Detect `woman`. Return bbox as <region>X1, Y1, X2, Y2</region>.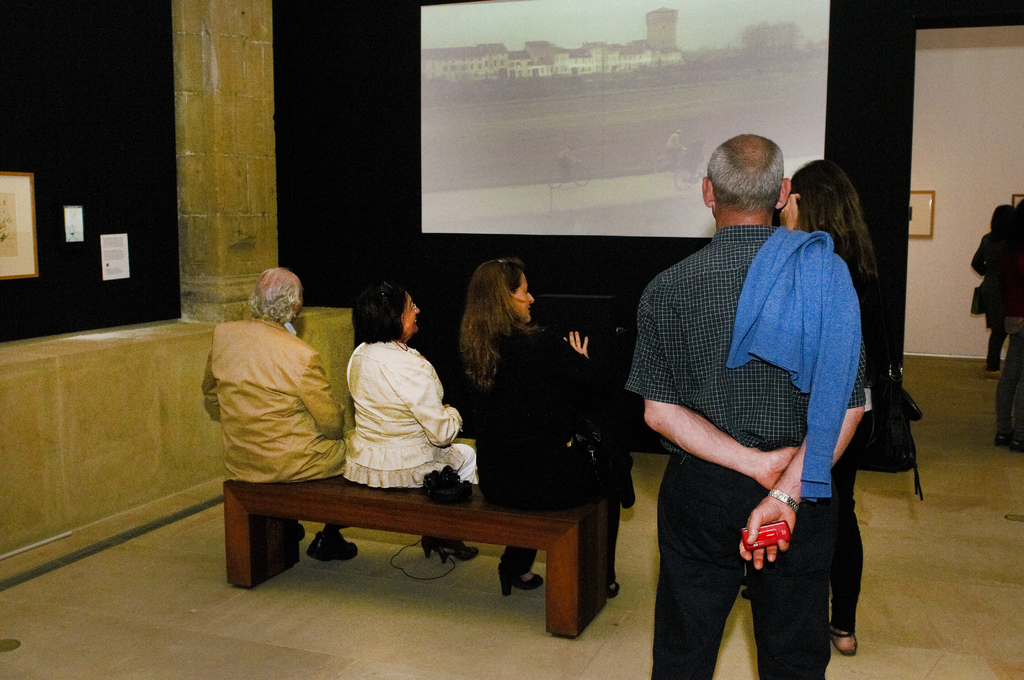
<region>787, 152, 894, 649</region>.
